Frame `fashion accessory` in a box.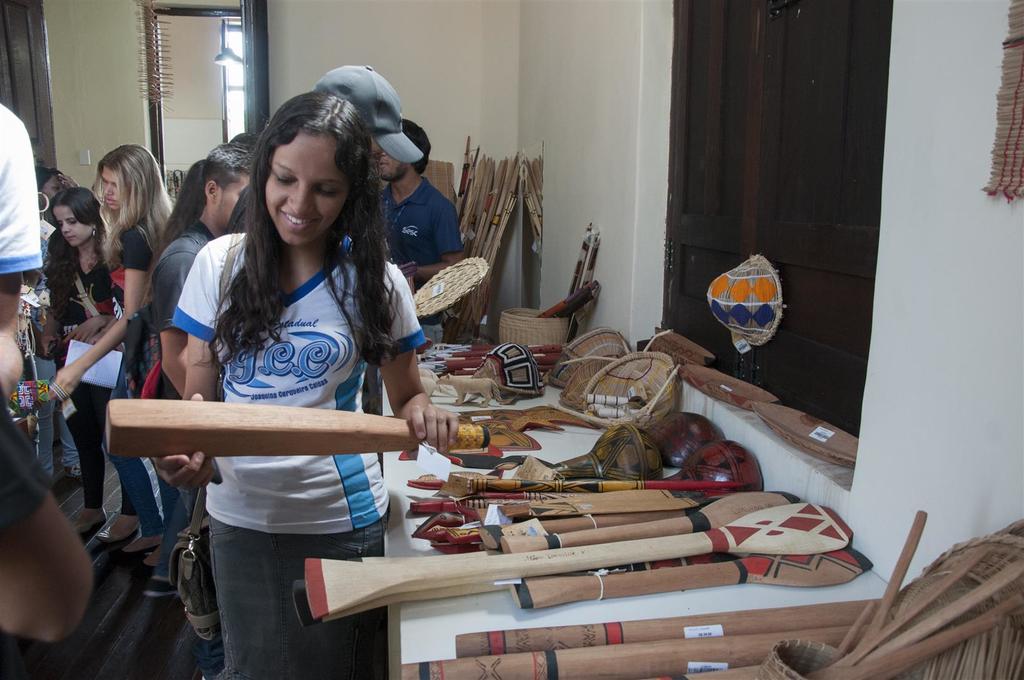
138/551/161/569.
